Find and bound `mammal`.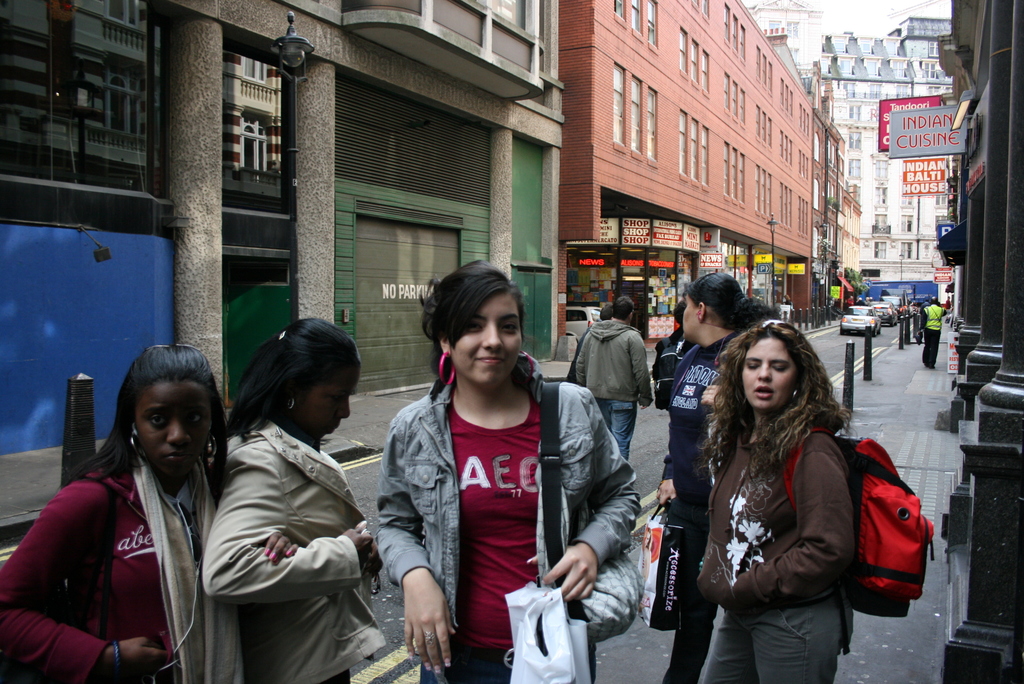
Bound: select_region(700, 318, 852, 683).
